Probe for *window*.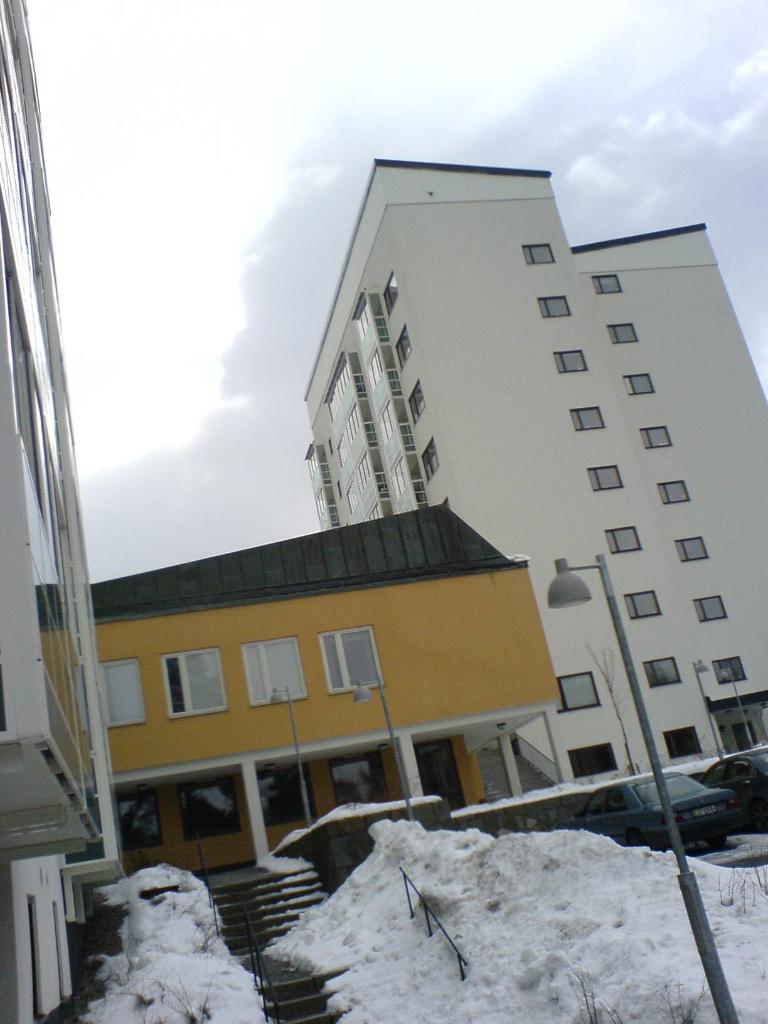
Probe result: <region>639, 422, 679, 450</region>.
